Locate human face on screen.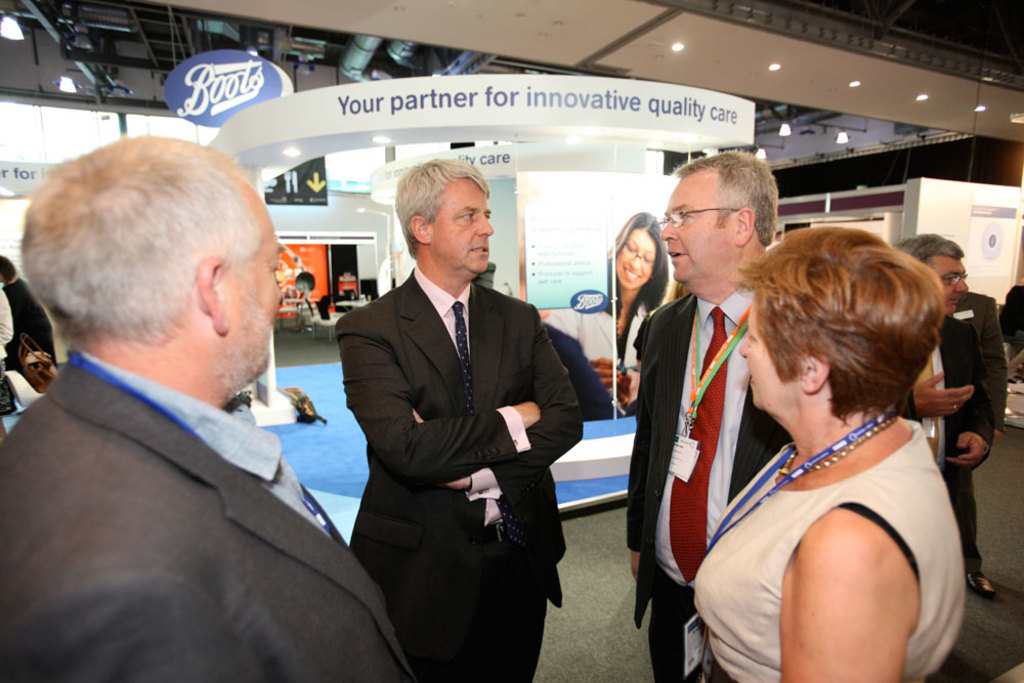
On screen at x1=616, y1=231, x2=651, y2=292.
